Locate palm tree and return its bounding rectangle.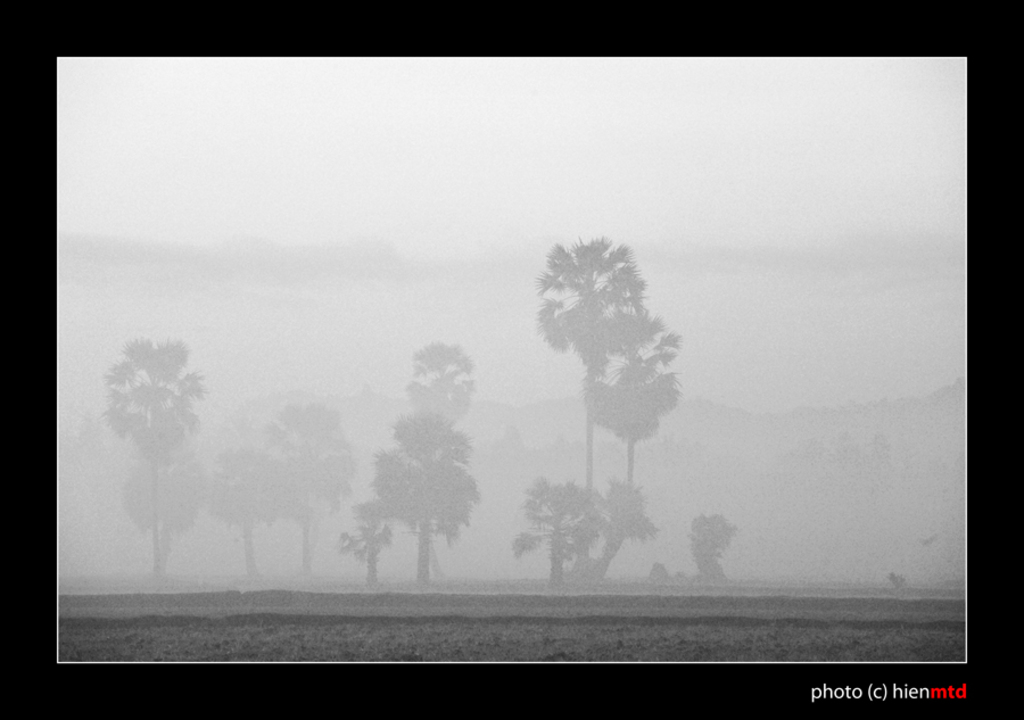
<region>382, 420, 465, 596</region>.
